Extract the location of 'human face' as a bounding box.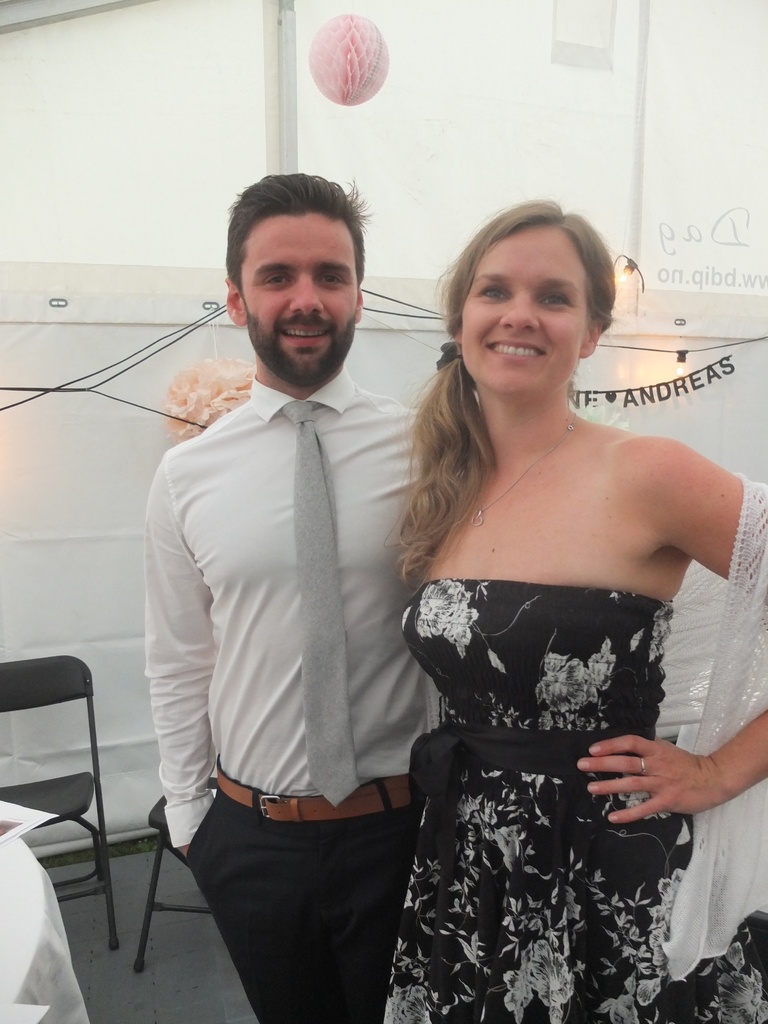
bbox(465, 225, 591, 398).
